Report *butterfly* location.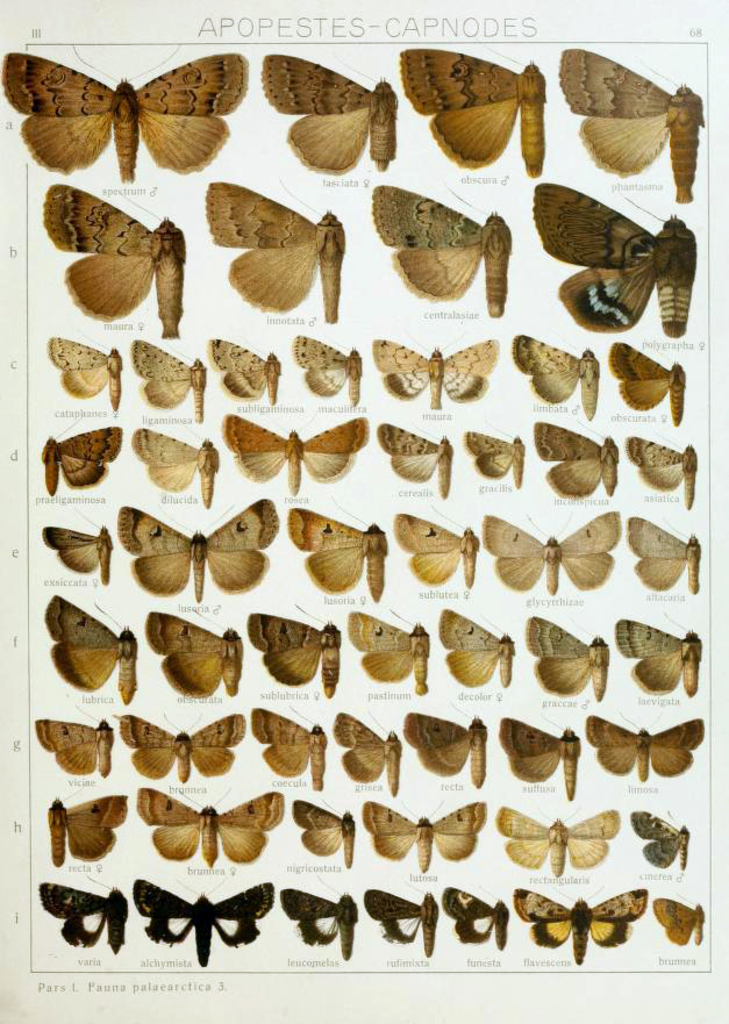
Report: (x1=519, y1=613, x2=607, y2=701).
